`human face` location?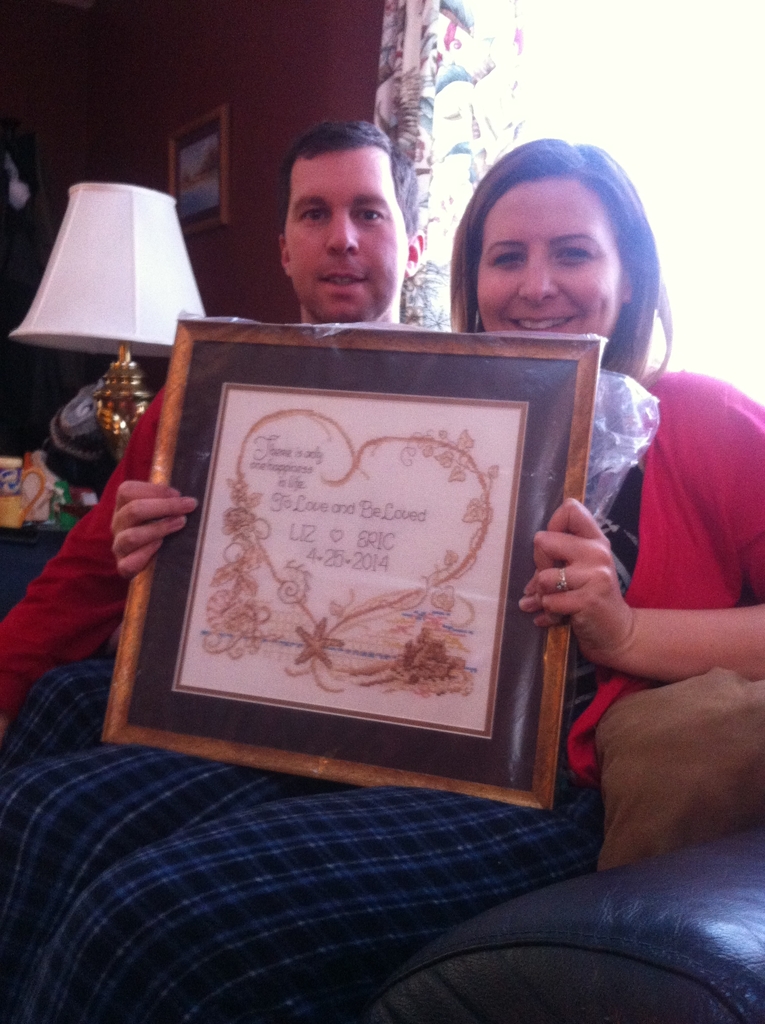
<region>471, 174, 619, 340</region>
